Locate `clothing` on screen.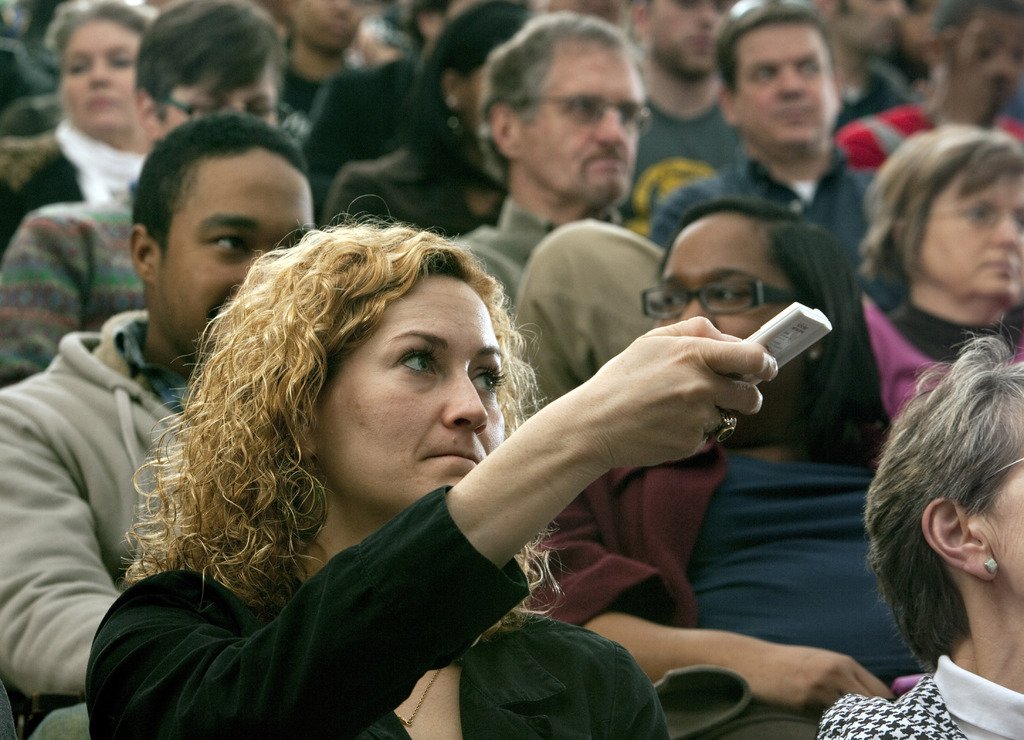
On screen at box=[0, 193, 156, 380].
